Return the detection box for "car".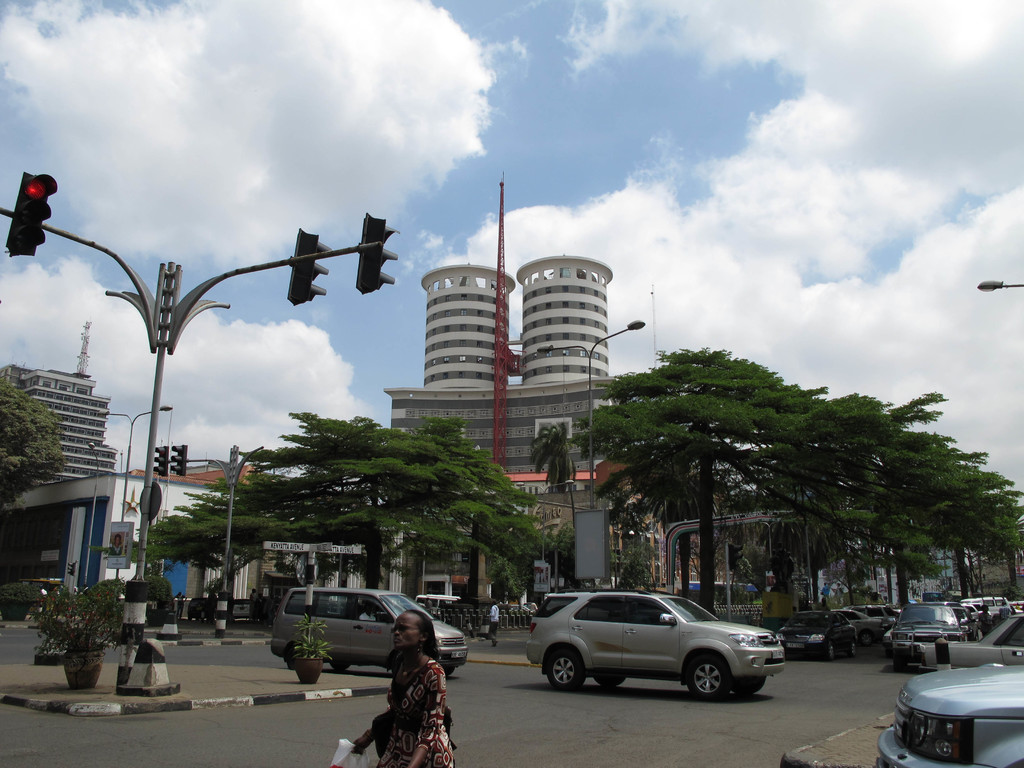
box(415, 596, 463, 609).
